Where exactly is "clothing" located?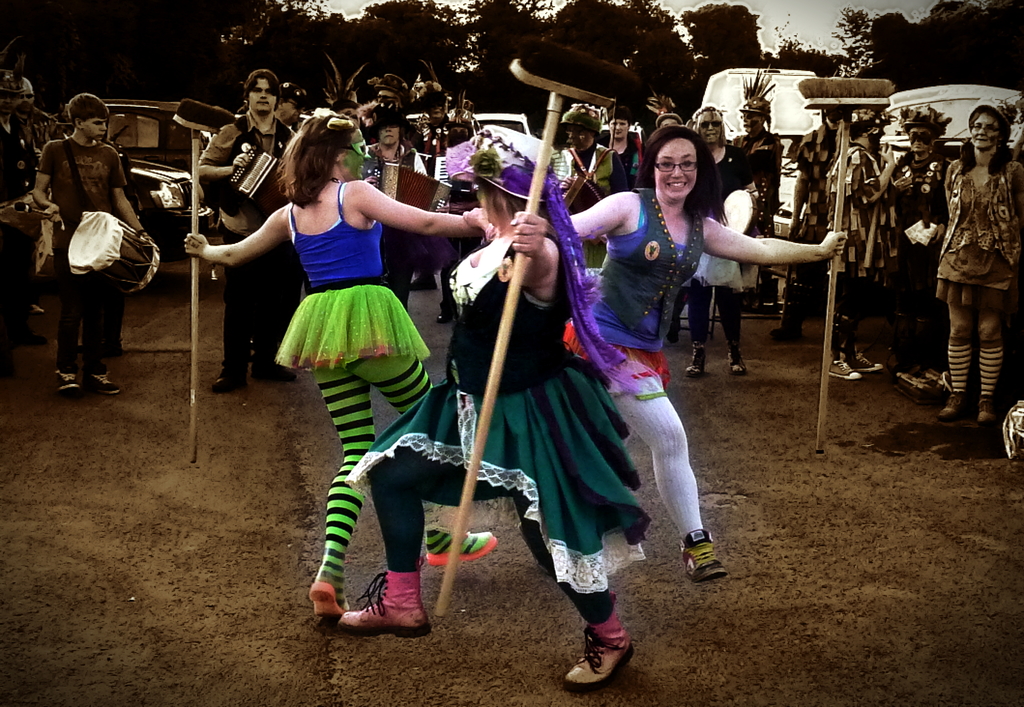
Its bounding box is (x1=933, y1=104, x2=1021, y2=421).
